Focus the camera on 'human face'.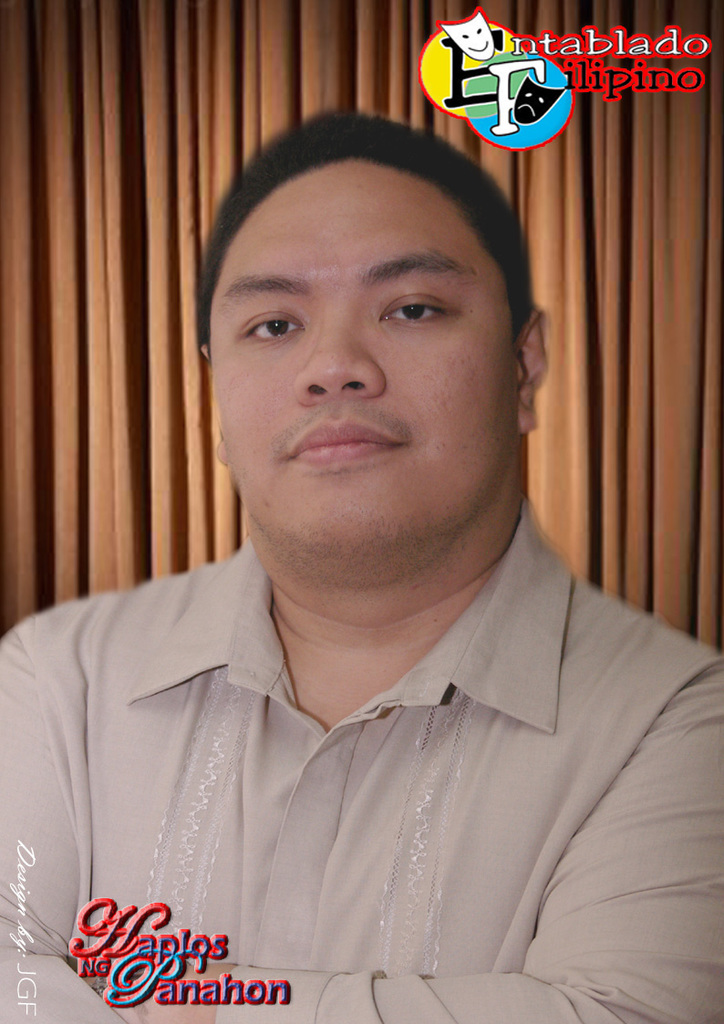
Focus region: region(210, 160, 517, 550).
